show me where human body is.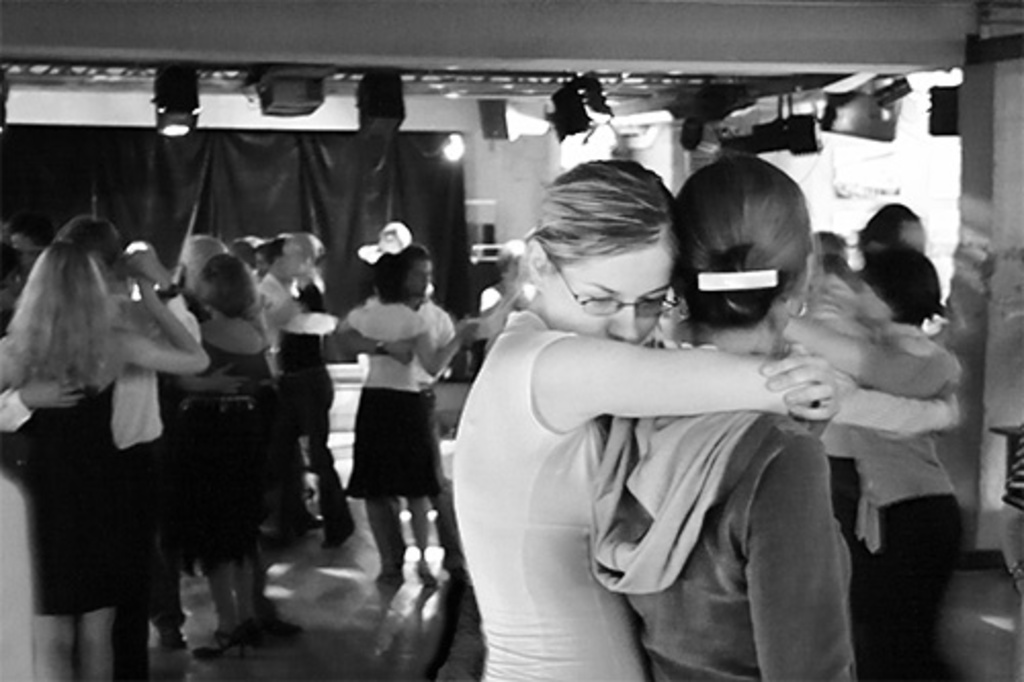
human body is at x1=0 y1=217 x2=223 y2=668.
